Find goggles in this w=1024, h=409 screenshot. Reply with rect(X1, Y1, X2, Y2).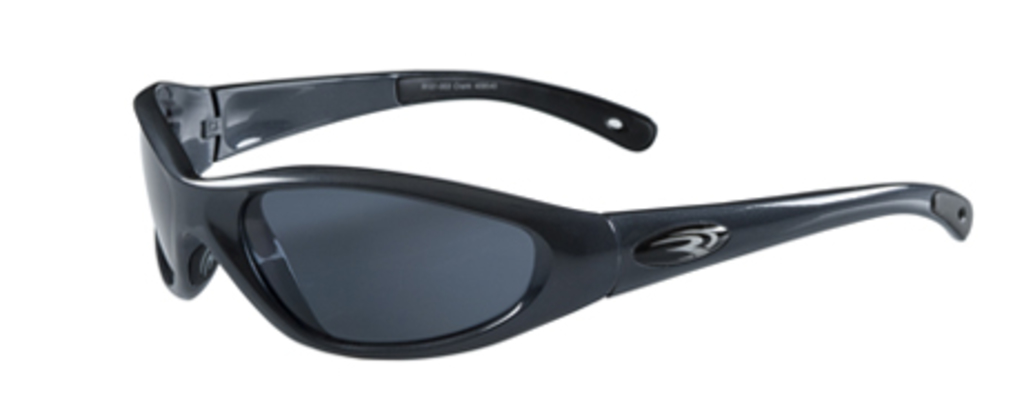
rect(149, 60, 935, 376).
